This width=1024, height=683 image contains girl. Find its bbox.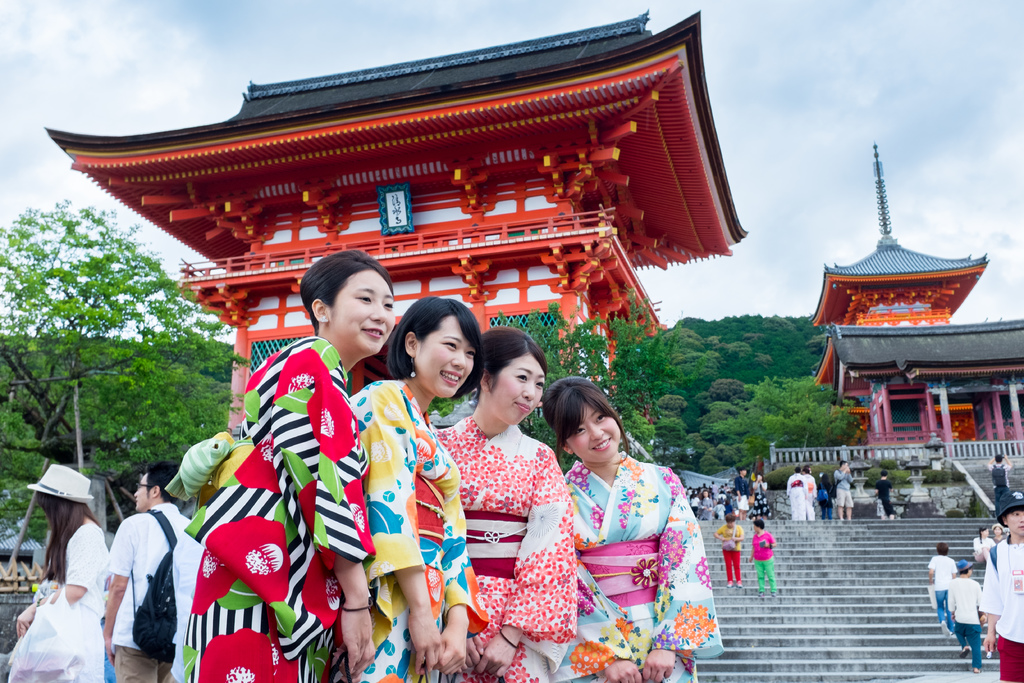
{"x1": 437, "y1": 322, "x2": 573, "y2": 682}.
